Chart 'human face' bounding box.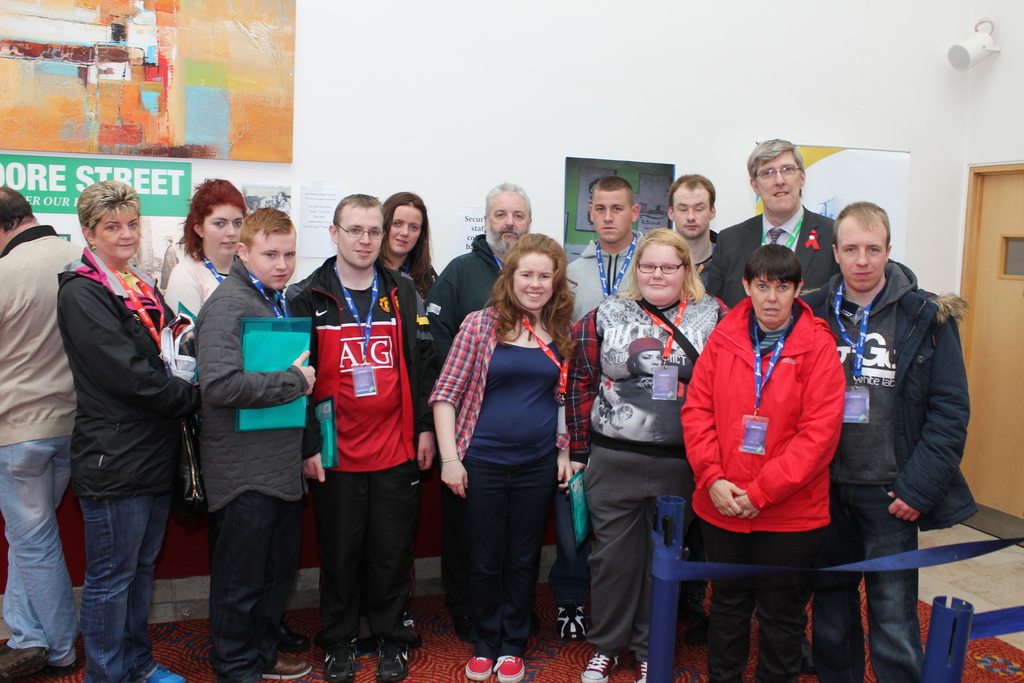
Charted: (left=671, top=184, right=709, bottom=236).
